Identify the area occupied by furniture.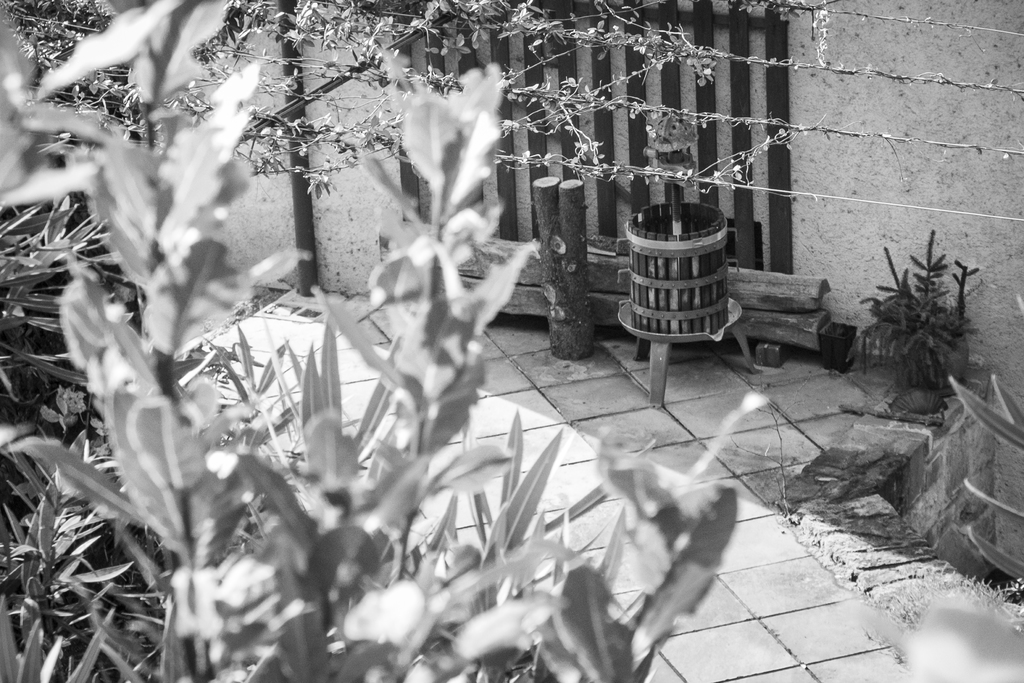
Area: (616, 296, 756, 414).
